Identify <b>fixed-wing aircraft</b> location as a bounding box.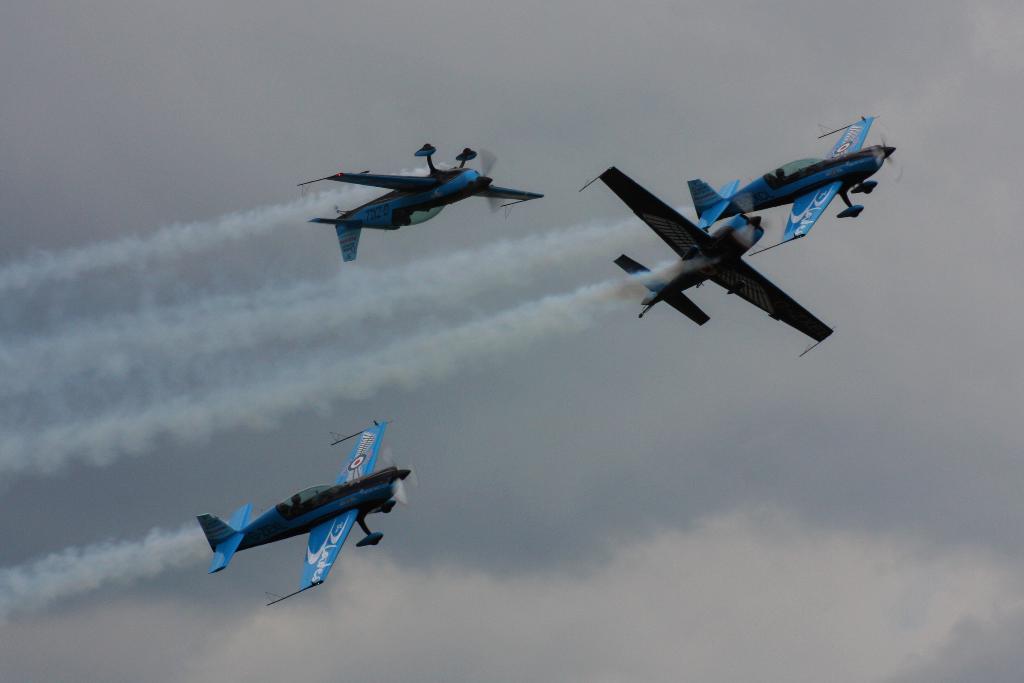
[684,102,909,256].
